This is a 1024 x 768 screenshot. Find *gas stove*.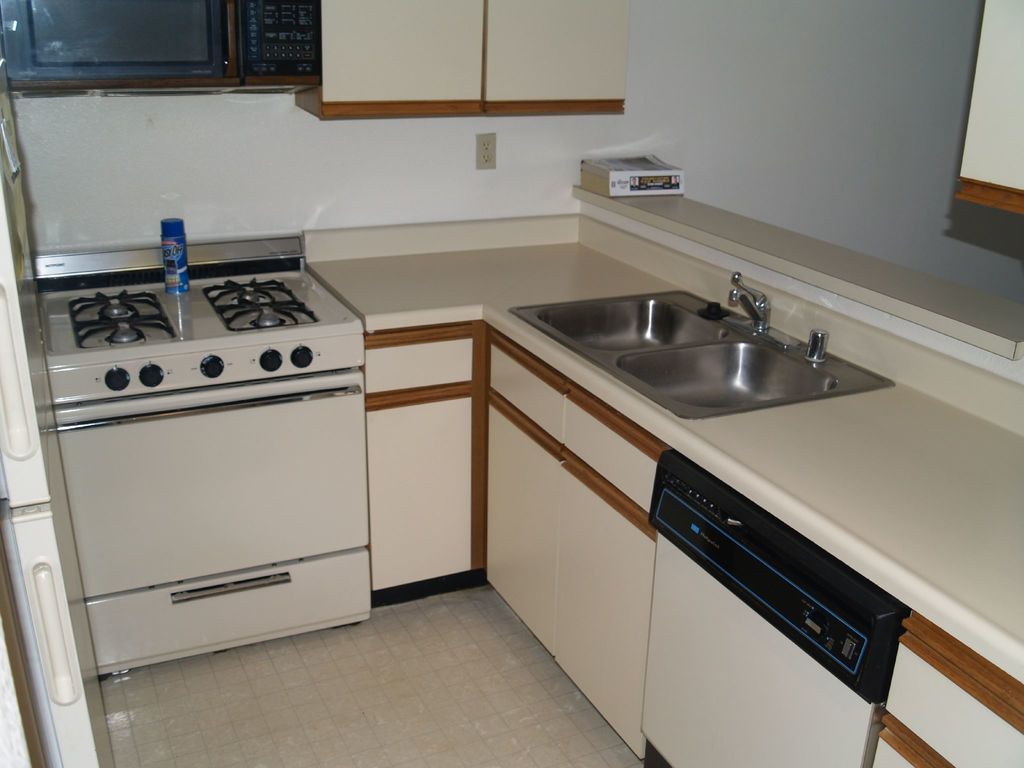
Bounding box: [left=44, top=265, right=360, bottom=353].
